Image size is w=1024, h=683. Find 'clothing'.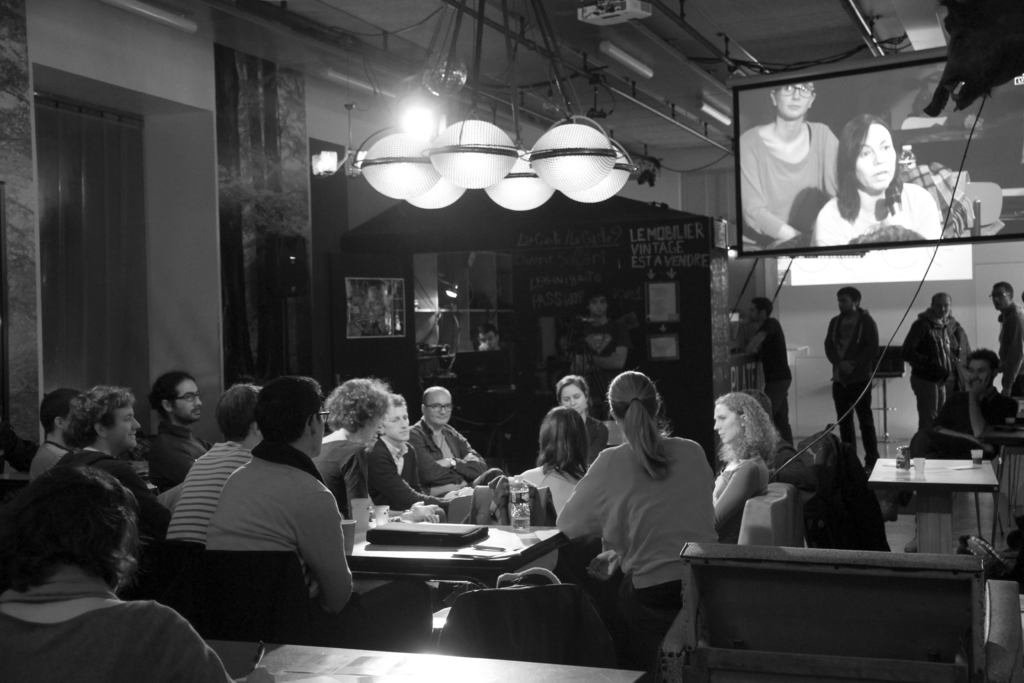
909:386:1012:461.
